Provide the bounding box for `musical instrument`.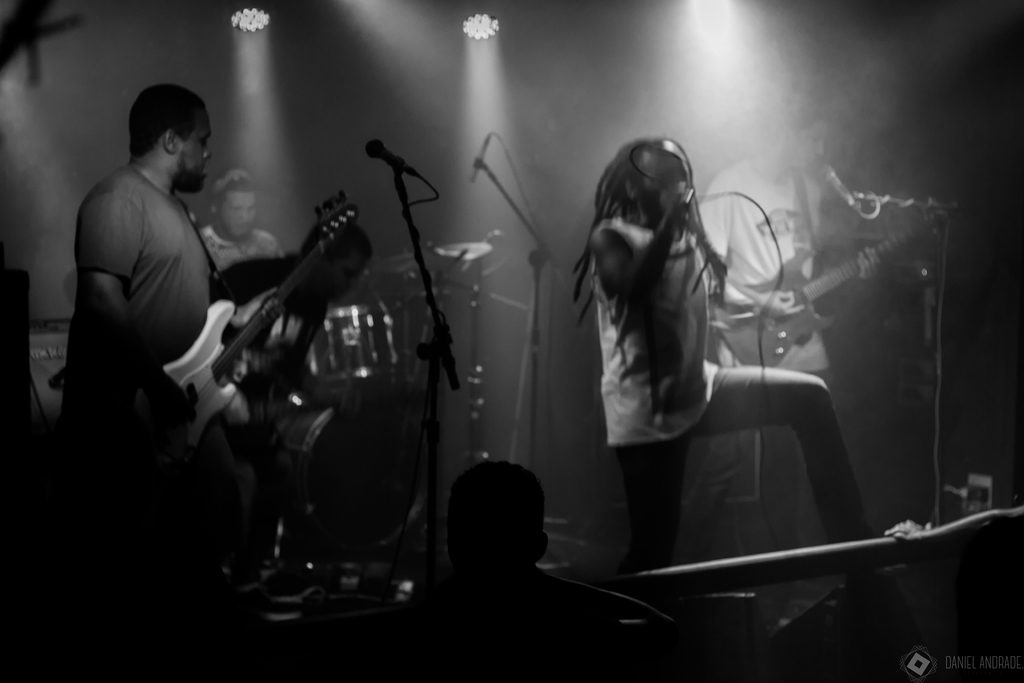
Rect(143, 188, 359, 456).
